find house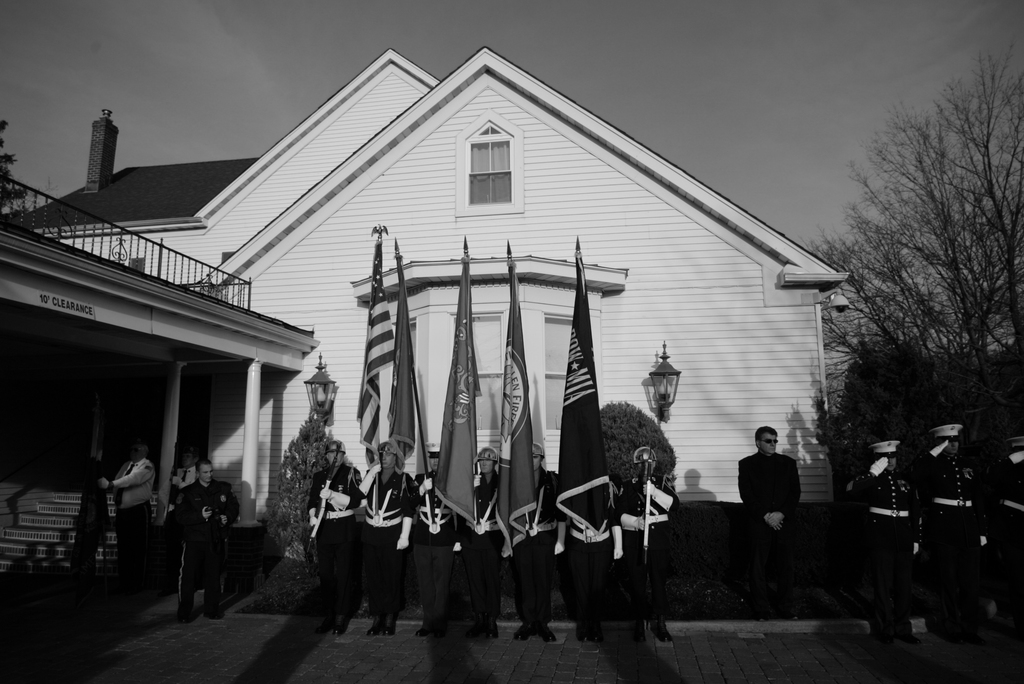
[left=1, top=241, right=341, bottom=642]
